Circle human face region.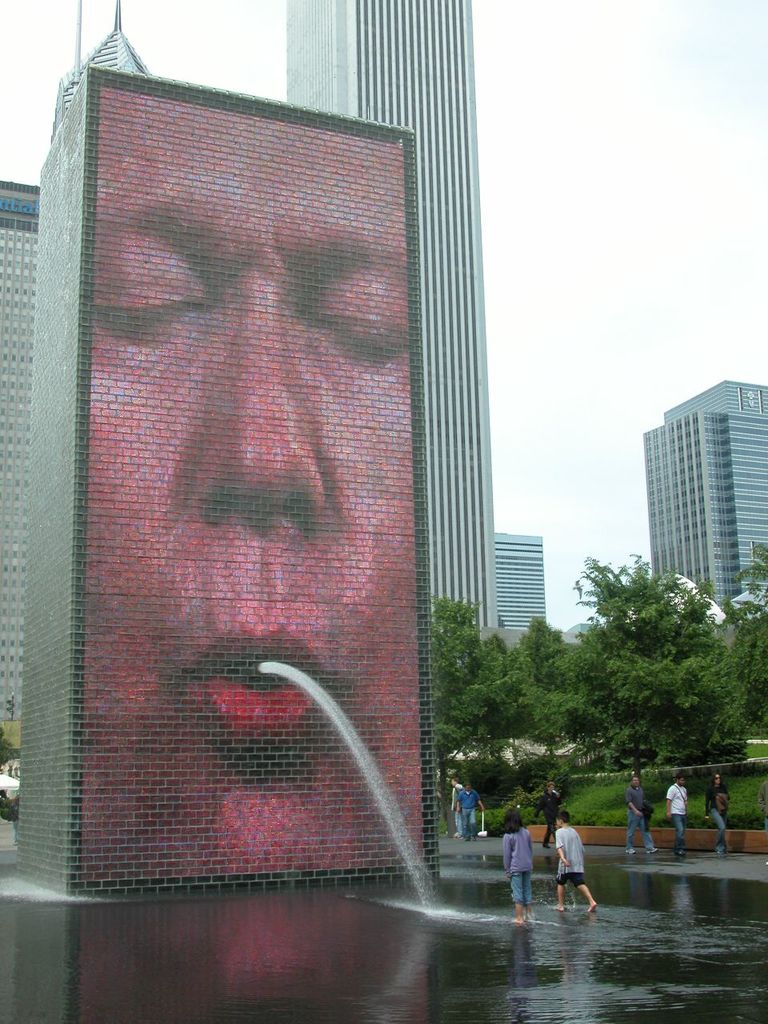
Region: (left=466, top=784, right=470, bottom=791).
